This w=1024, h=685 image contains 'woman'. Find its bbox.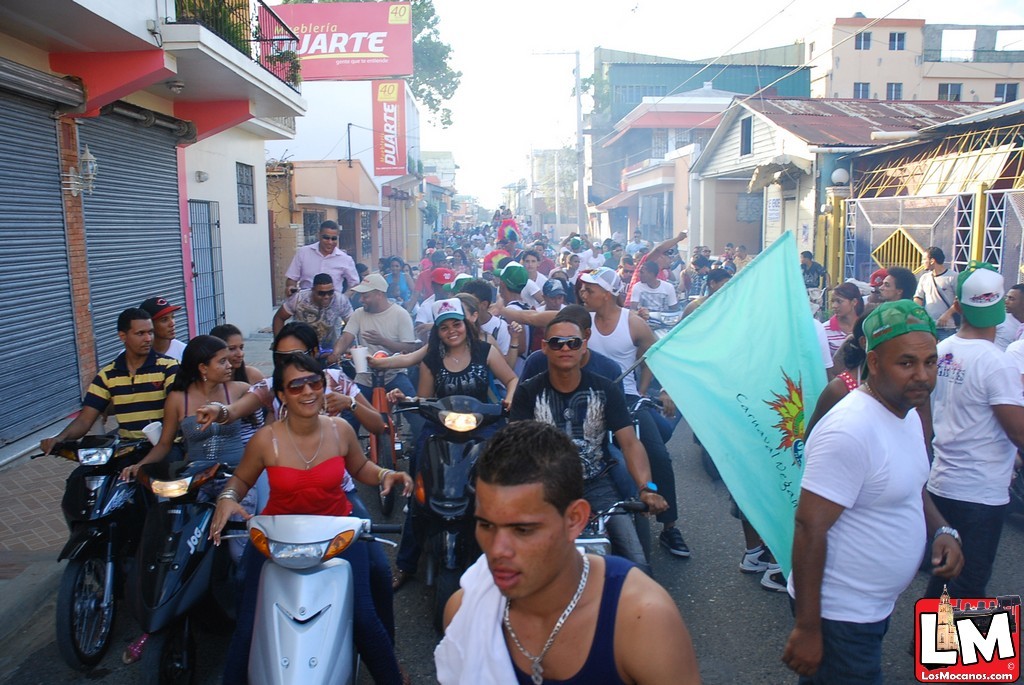
locate(382, 257, 412, 306).
